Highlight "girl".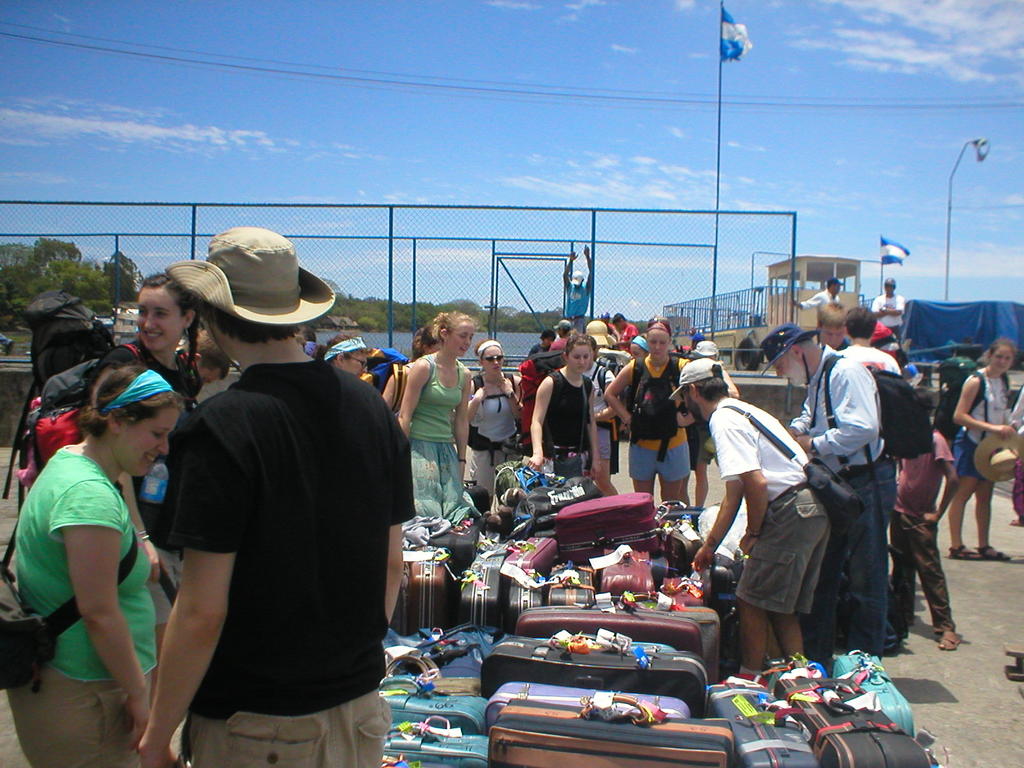
Highlighted region: {"x1": 89, "y1": 271, "x2": 198, "y2": 705}.
